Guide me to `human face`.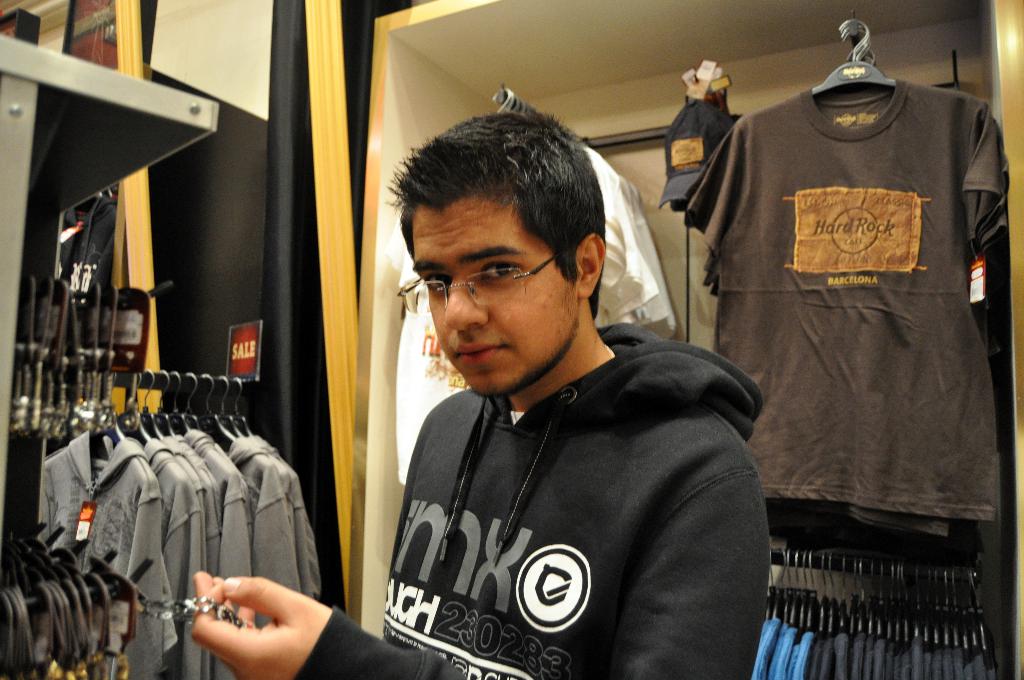
Guidance: bbox=(415, 197, 579, 398).
